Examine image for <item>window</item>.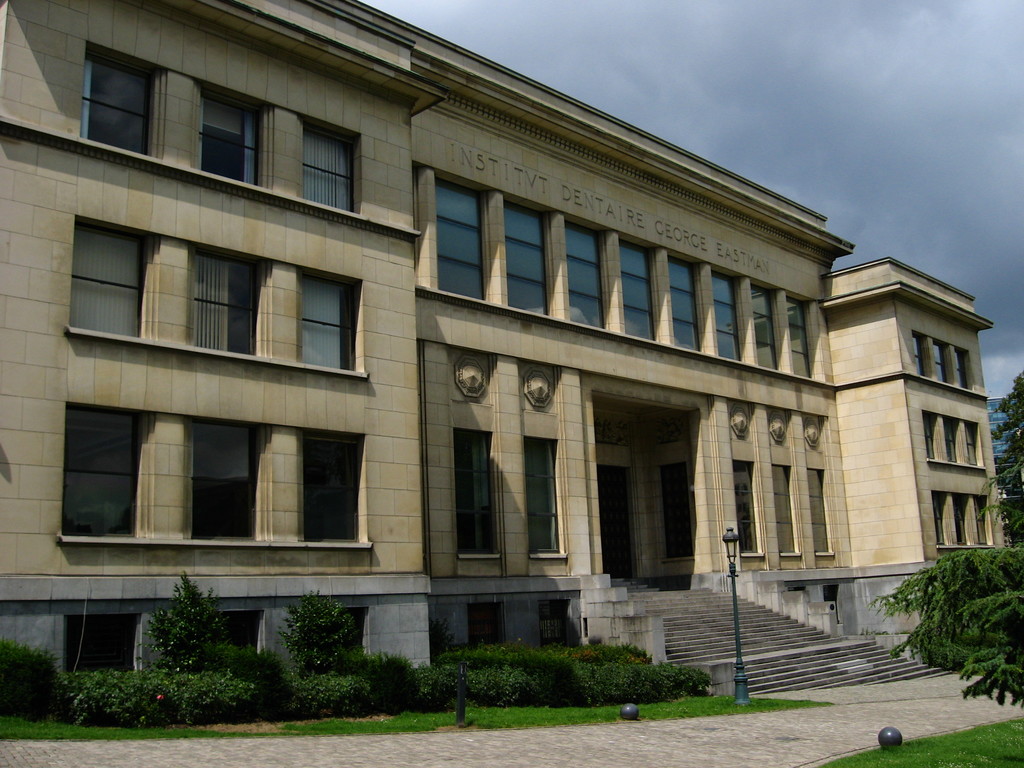
Examination result: rect(189, 236, 262, 355).
